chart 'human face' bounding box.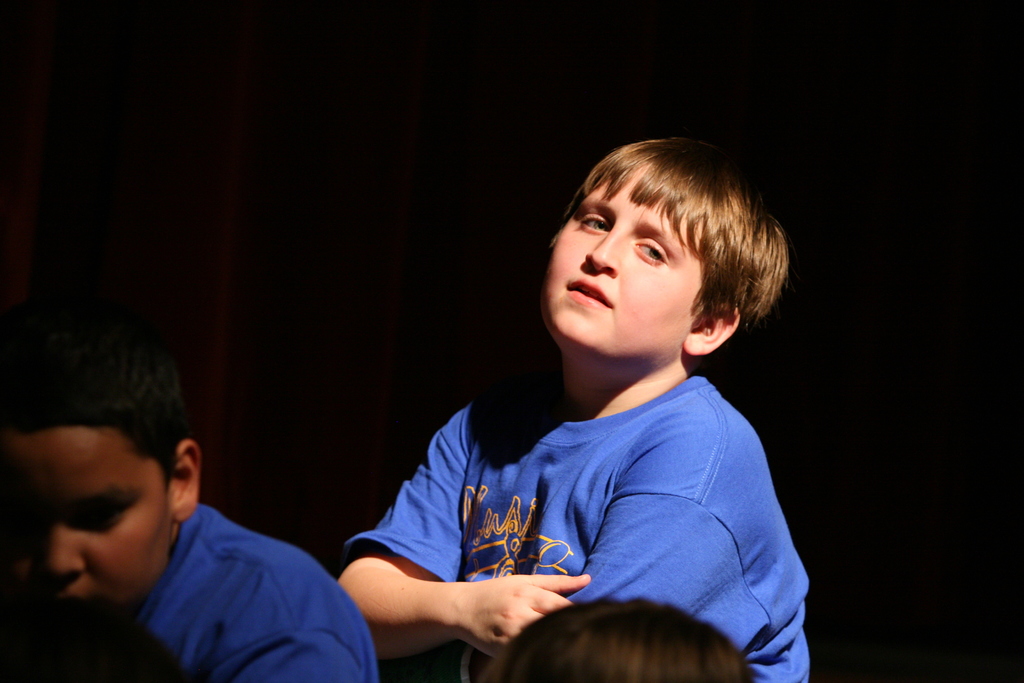
Charted: (left=543, top=171, right=703, bottom=363).
